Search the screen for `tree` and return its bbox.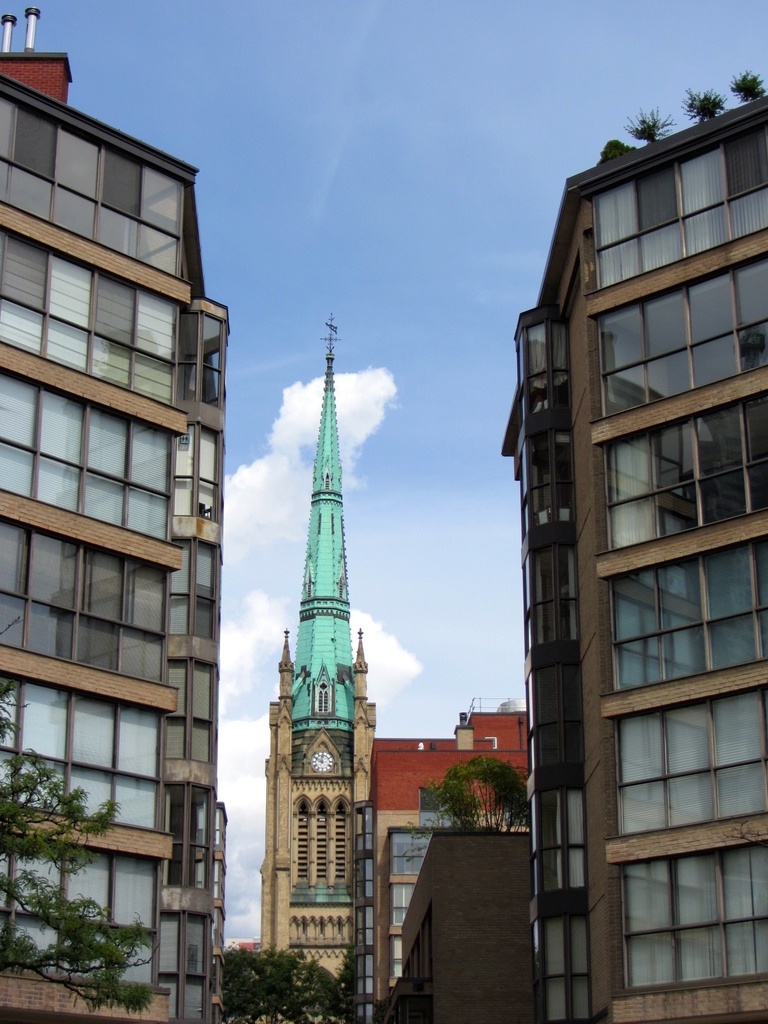
Found: <bbox>406, 755, 535, 829</bbox>.
